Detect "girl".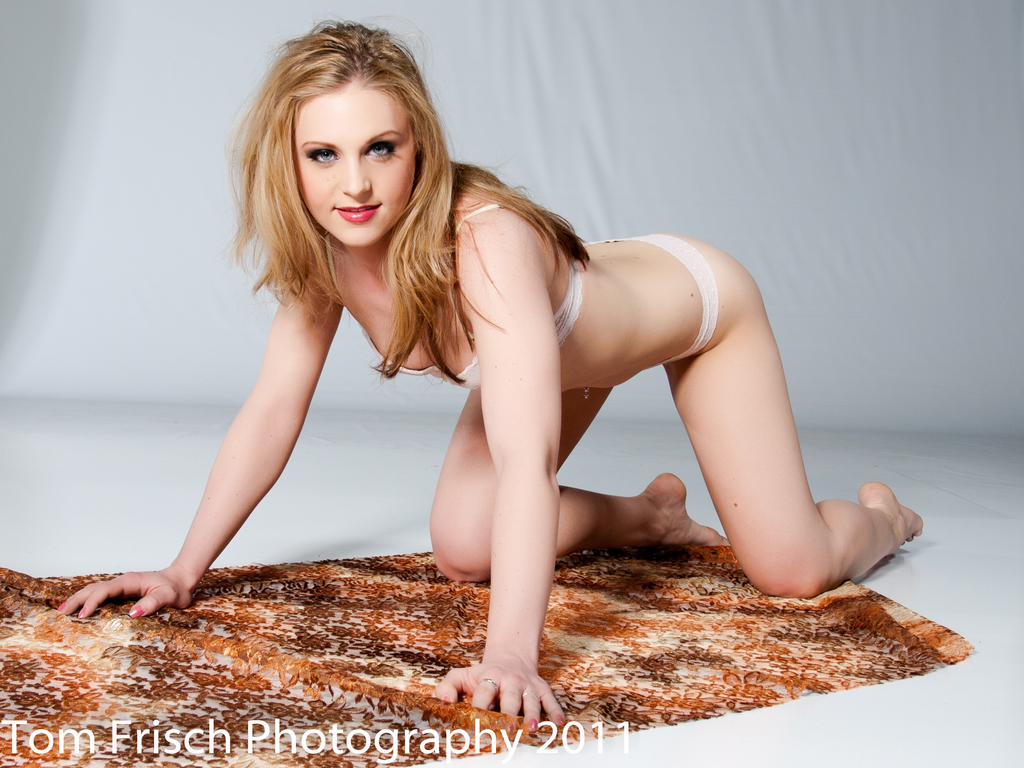
Detected at [left=57, top=13, right=924, bottom=733].
